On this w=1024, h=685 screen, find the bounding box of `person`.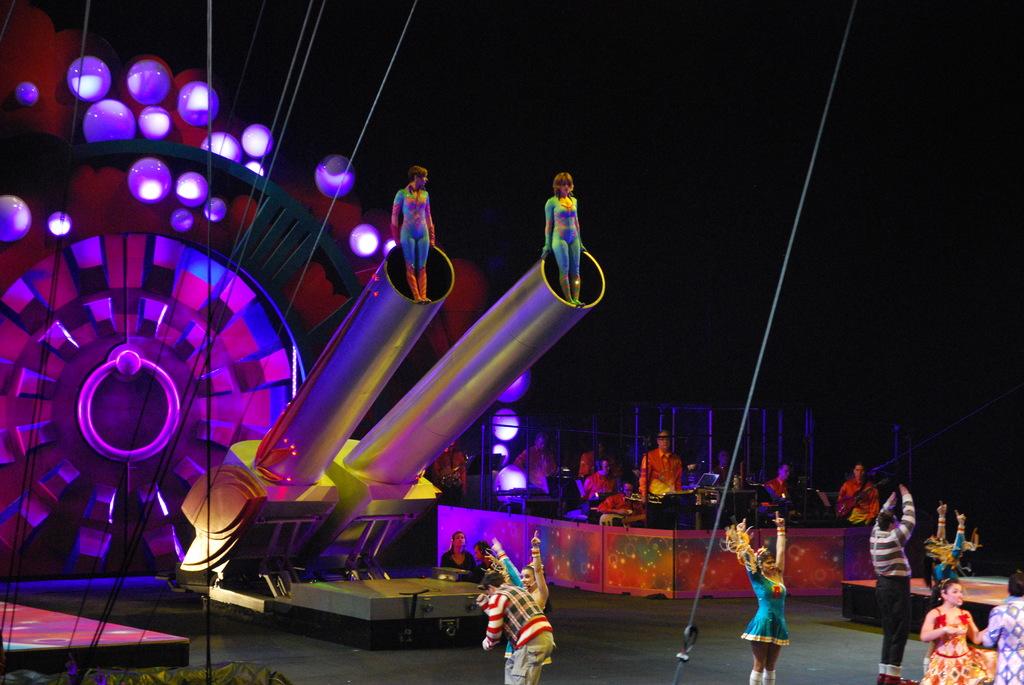
Bounding box: 833:459:880:583.
